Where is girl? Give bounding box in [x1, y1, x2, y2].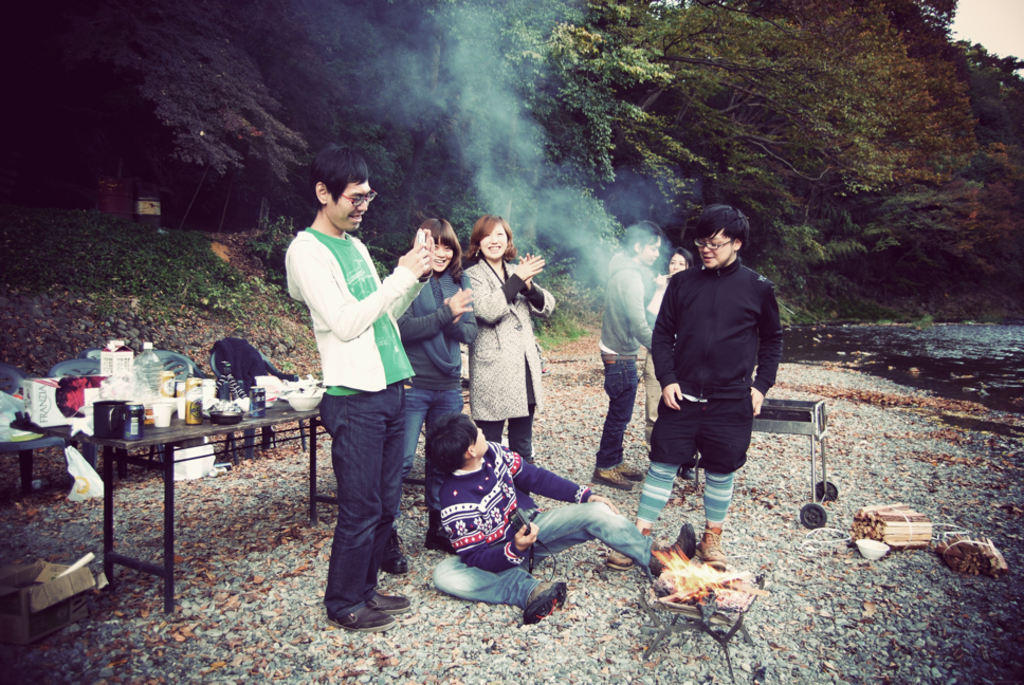
[644, 251, 703, 448].
